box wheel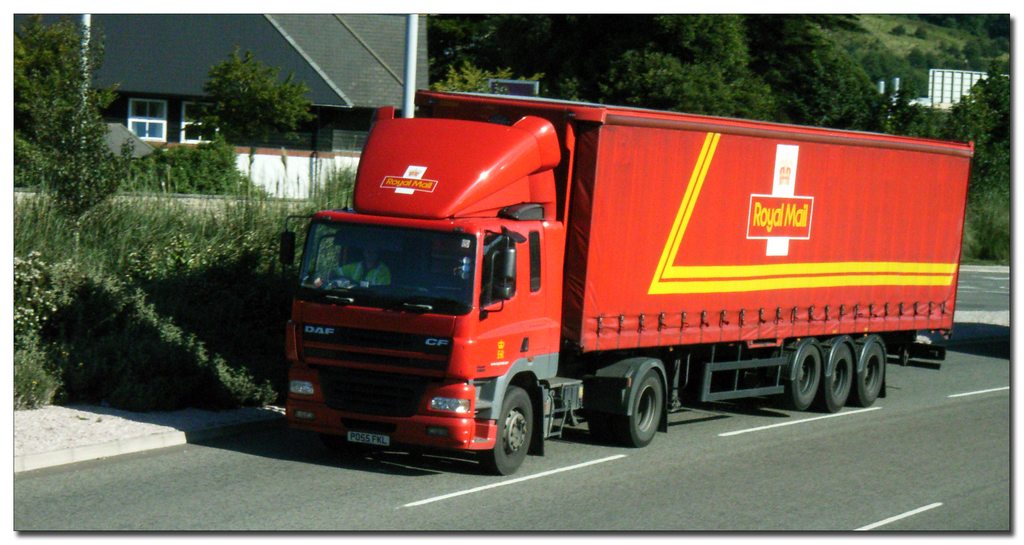
l=785, t=346, r=819, b=412
